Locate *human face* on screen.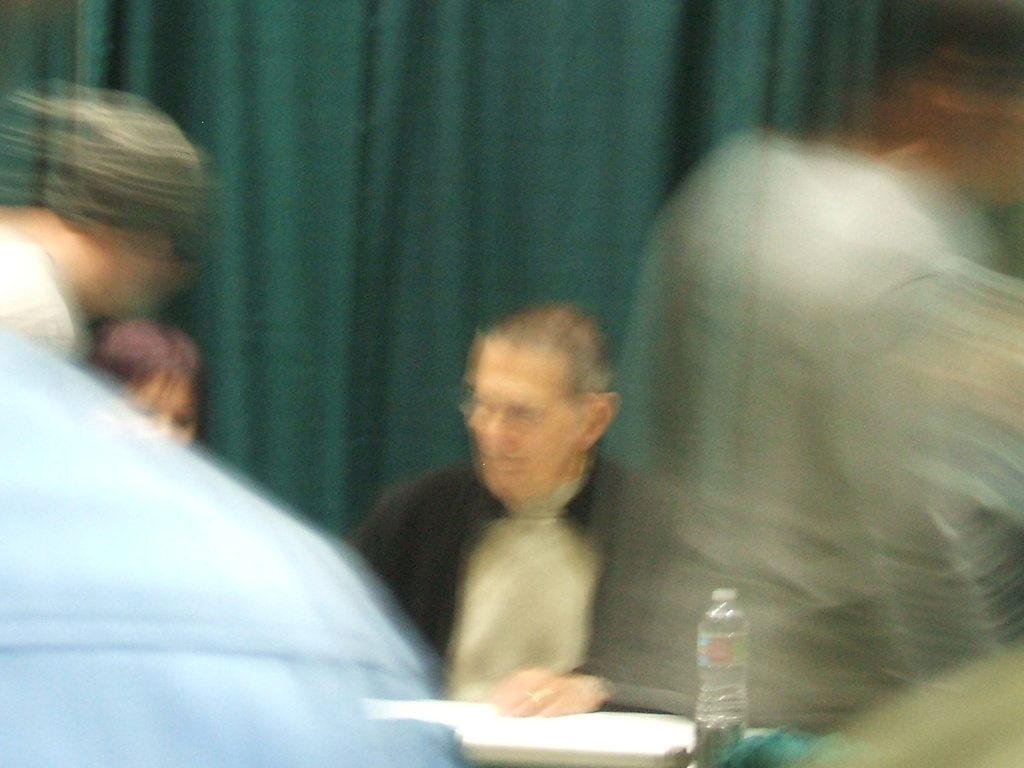
On screen at Rect(118, 368, 192, 451).
